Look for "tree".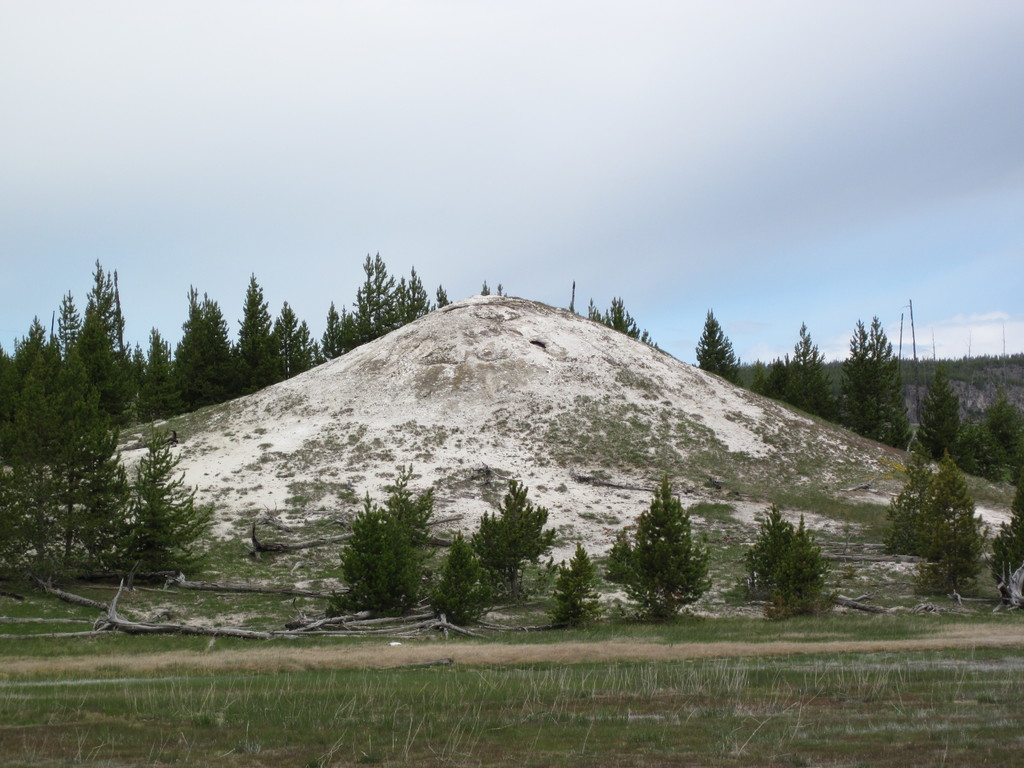
Found: {"x1": 913, "y1": 450, "x2": 990, "y2": 591}.
